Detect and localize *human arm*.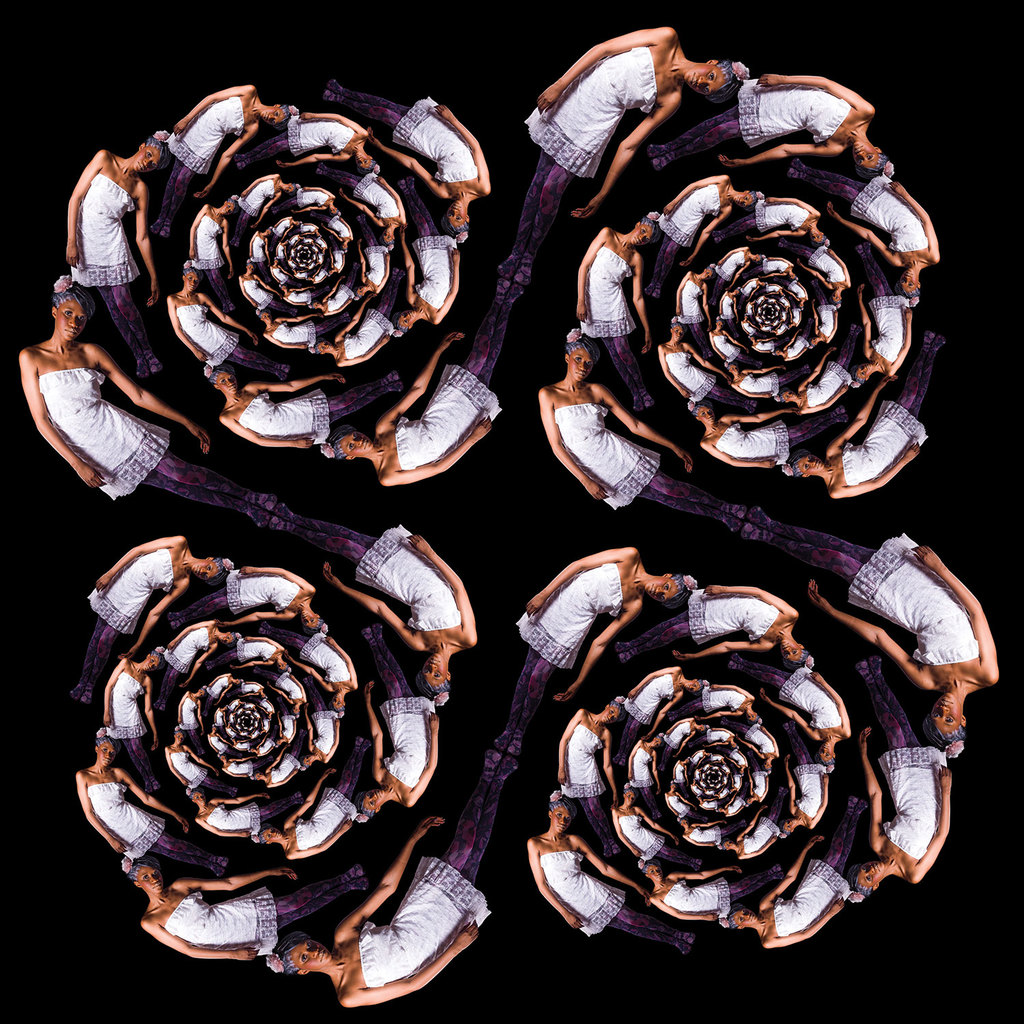
Localized at (764,898,847,947).
